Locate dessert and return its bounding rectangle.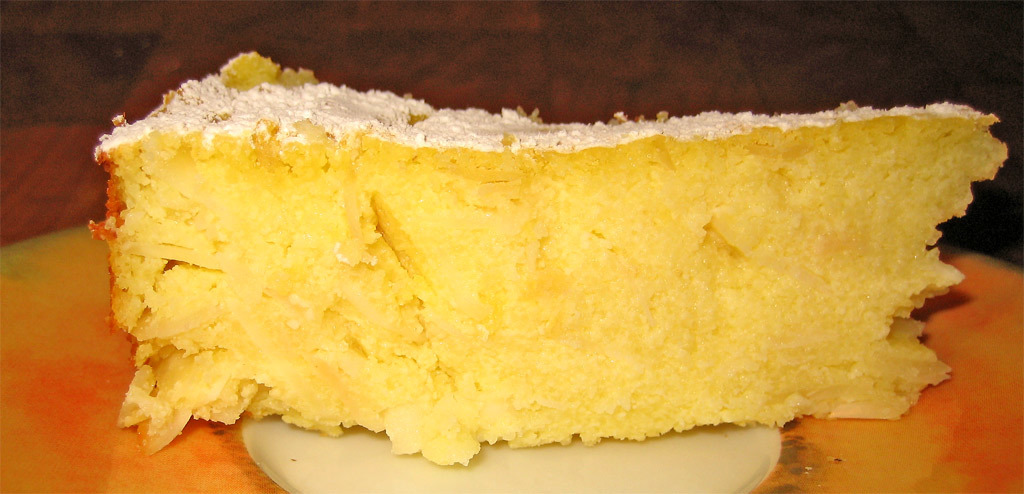
crop(26, 51, 1013, 471).
